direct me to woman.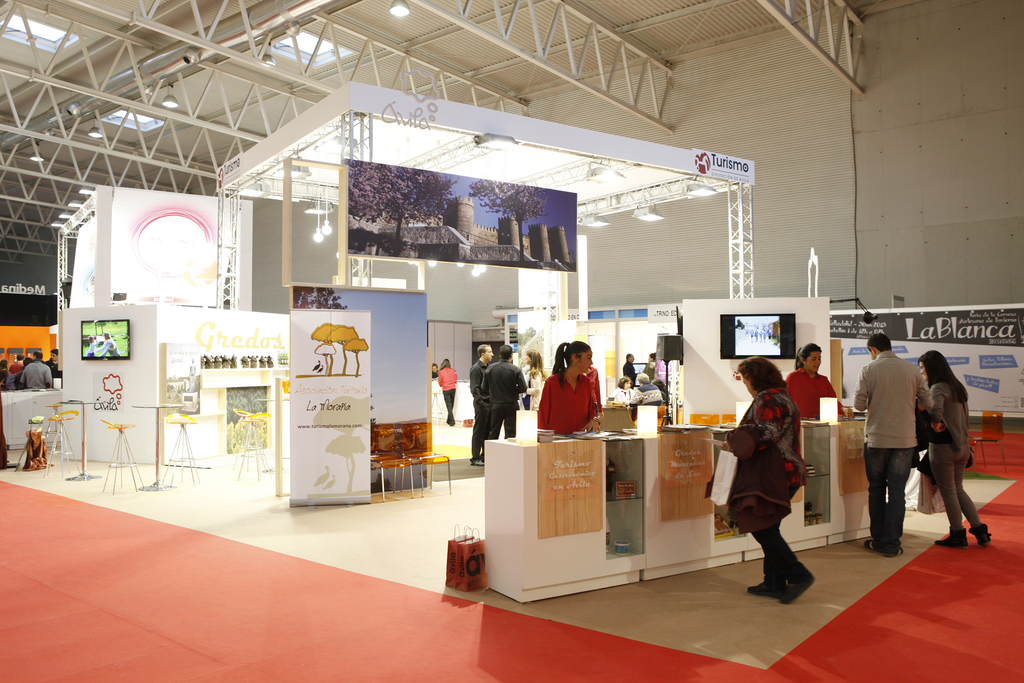
Direction: 523,347,547,409.
